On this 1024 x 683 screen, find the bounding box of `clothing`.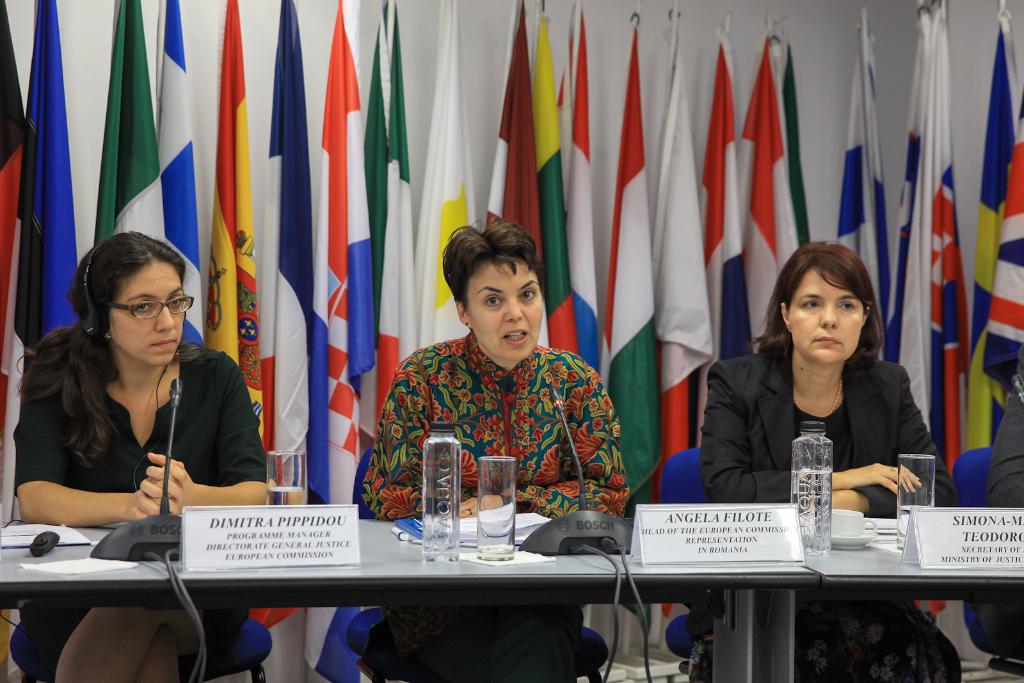
Bounding box: x1=979 y1=385 x2=1023 y2=657.
